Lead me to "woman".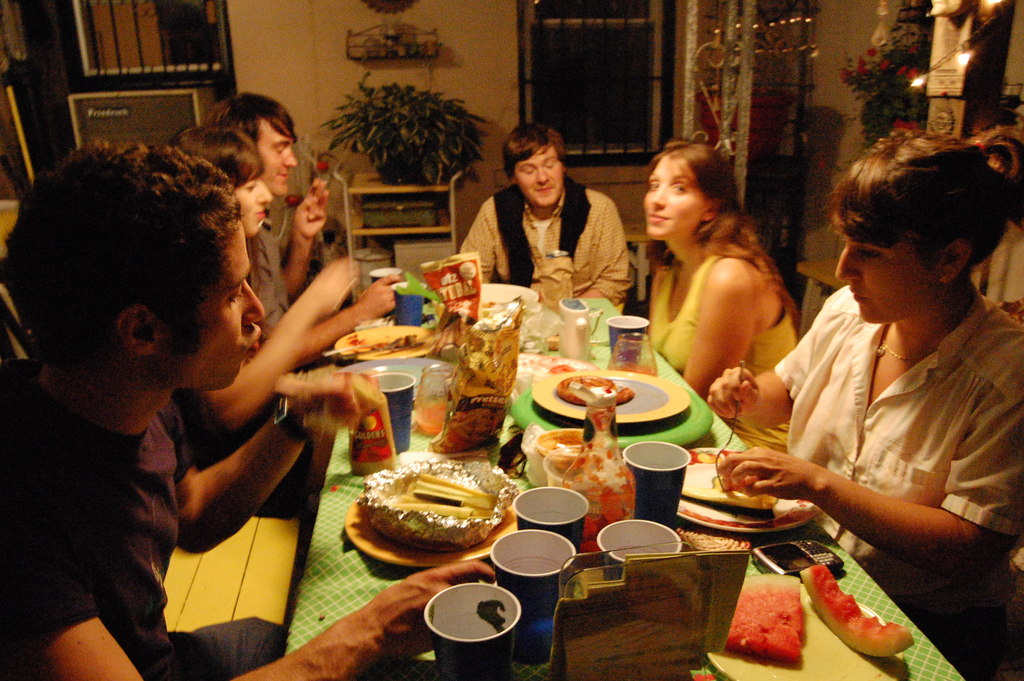
Lead to [624, 145, 827, 435].
